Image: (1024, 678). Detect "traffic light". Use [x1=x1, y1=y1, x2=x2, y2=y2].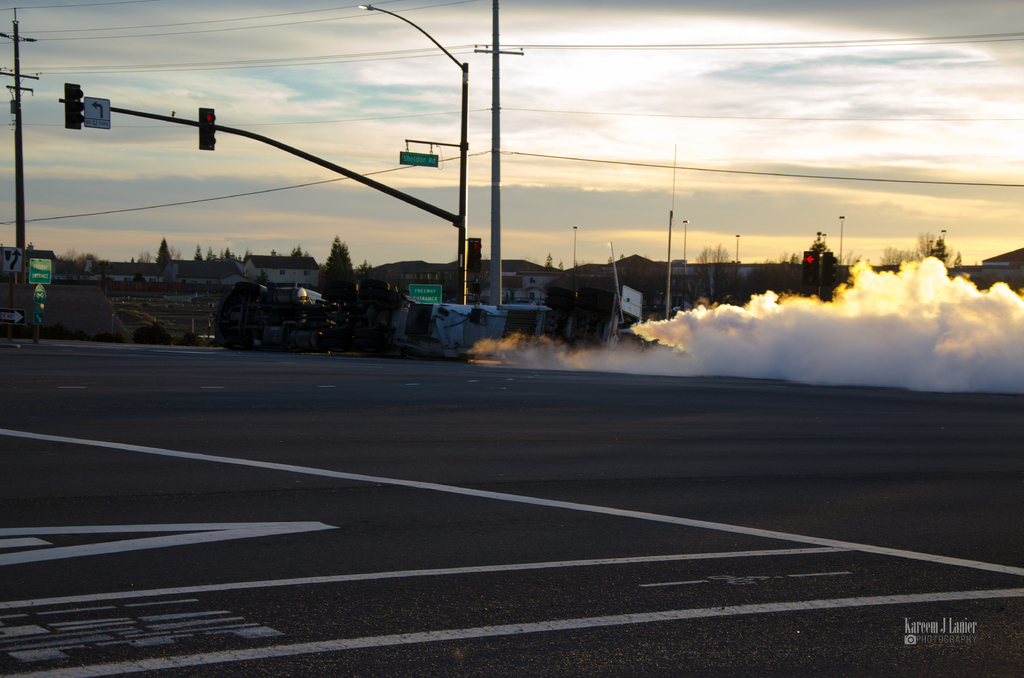
[x1=64, y1=83, x2=84, y2=131].
